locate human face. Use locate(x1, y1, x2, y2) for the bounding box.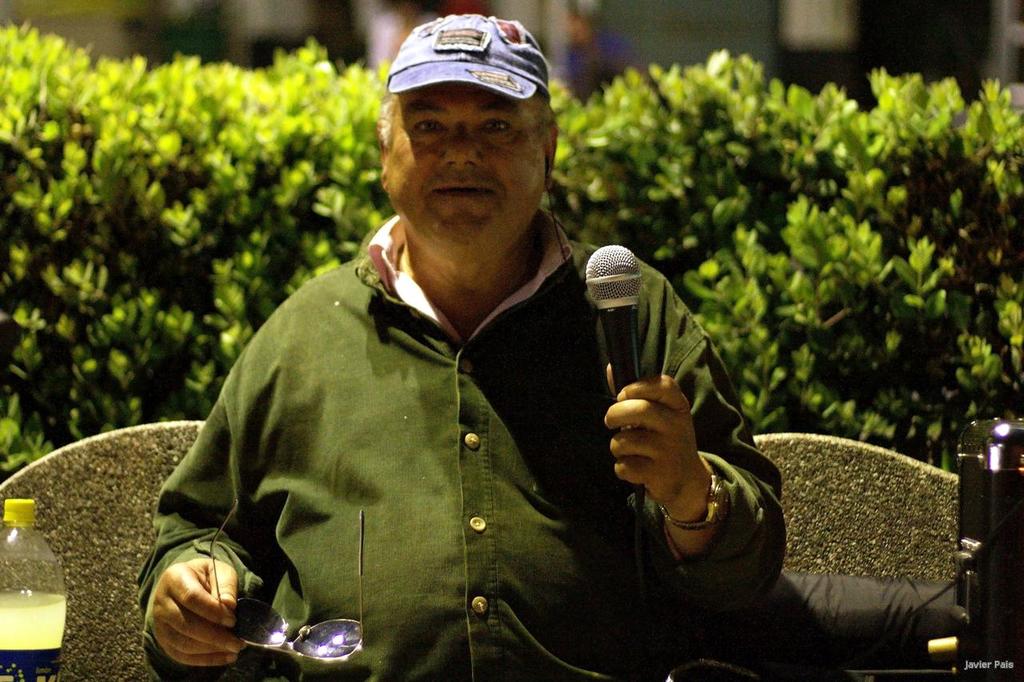
locate(387, 78, 546, 258).
